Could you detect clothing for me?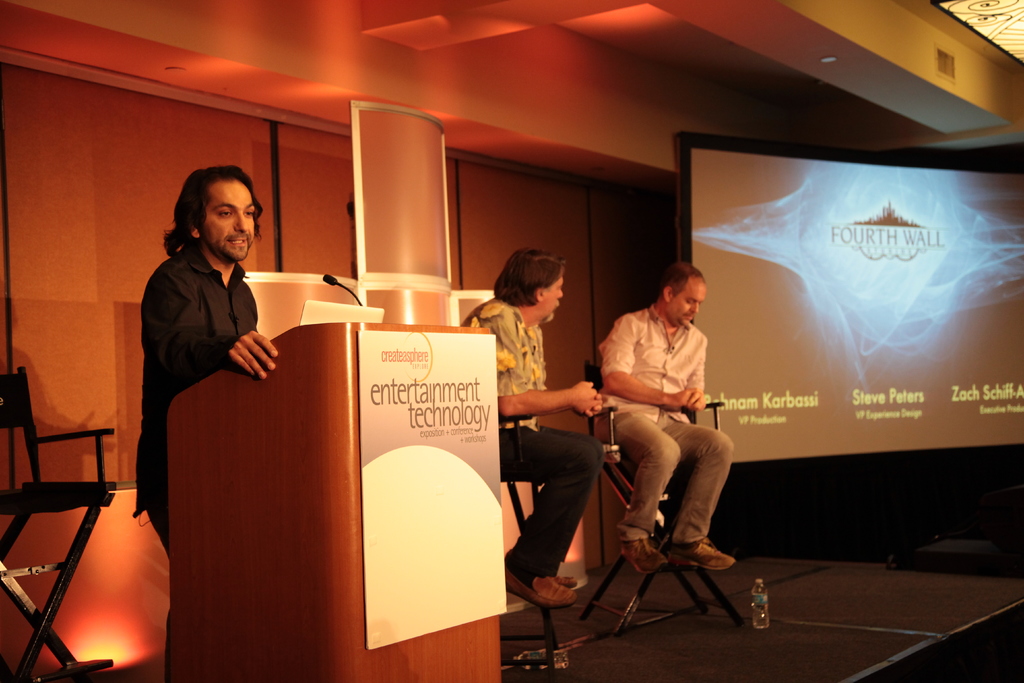
Detection result: 123:181:288:522.
